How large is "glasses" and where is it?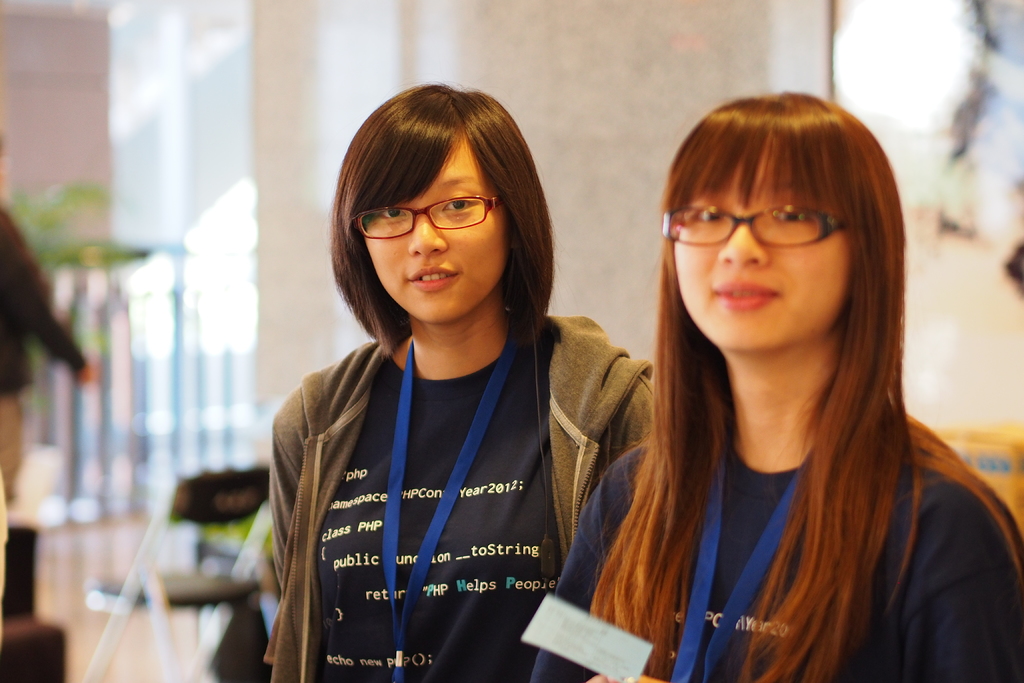
Bounding box: bbox=(361, 196, 504, 238).
